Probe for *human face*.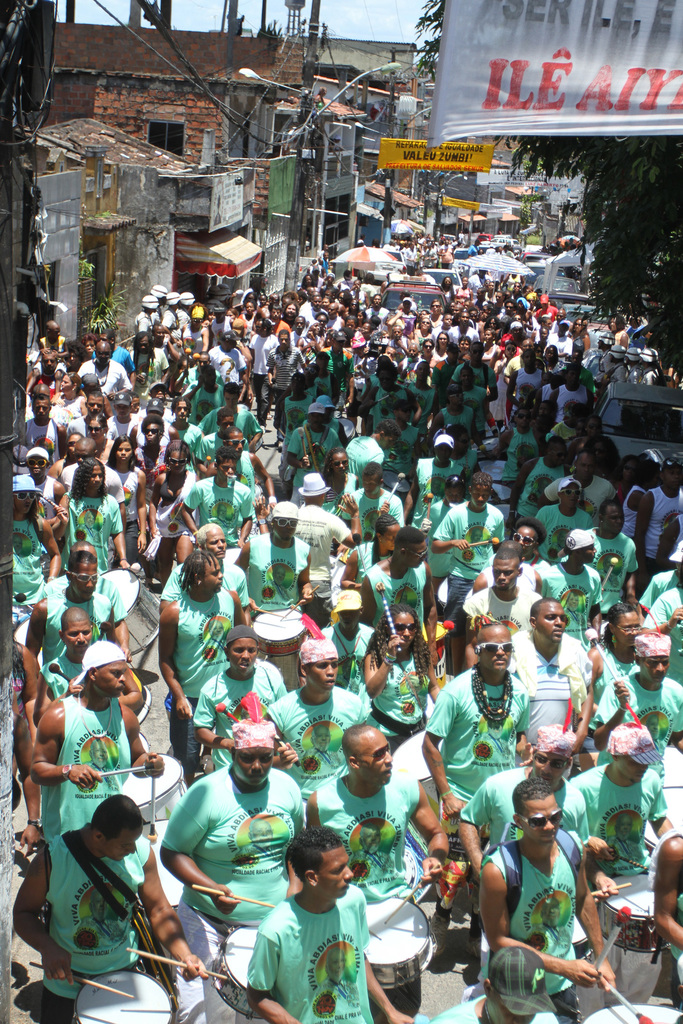
Probe result: locate(322, 299, 329, 310).
